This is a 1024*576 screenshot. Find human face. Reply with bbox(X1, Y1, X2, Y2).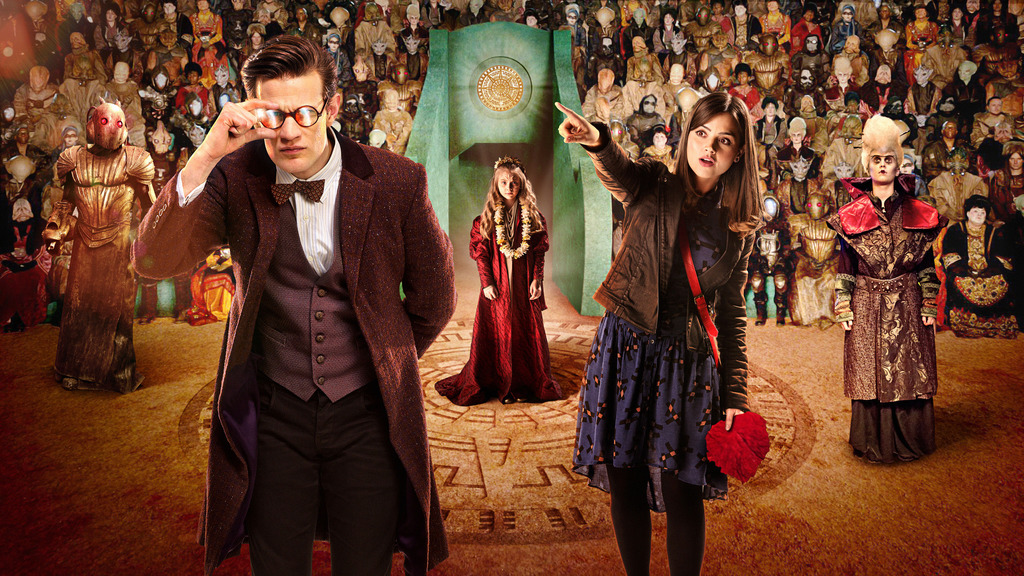
bbox(330, 36, 340, 50).
